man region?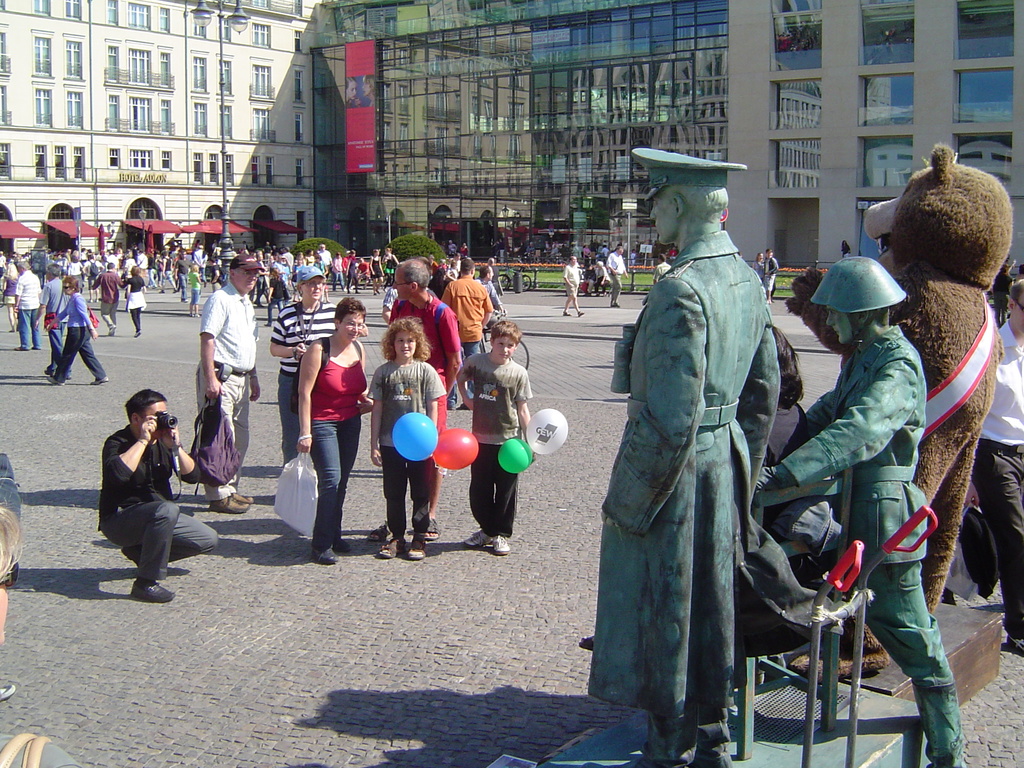
[970,277,1023,657]
